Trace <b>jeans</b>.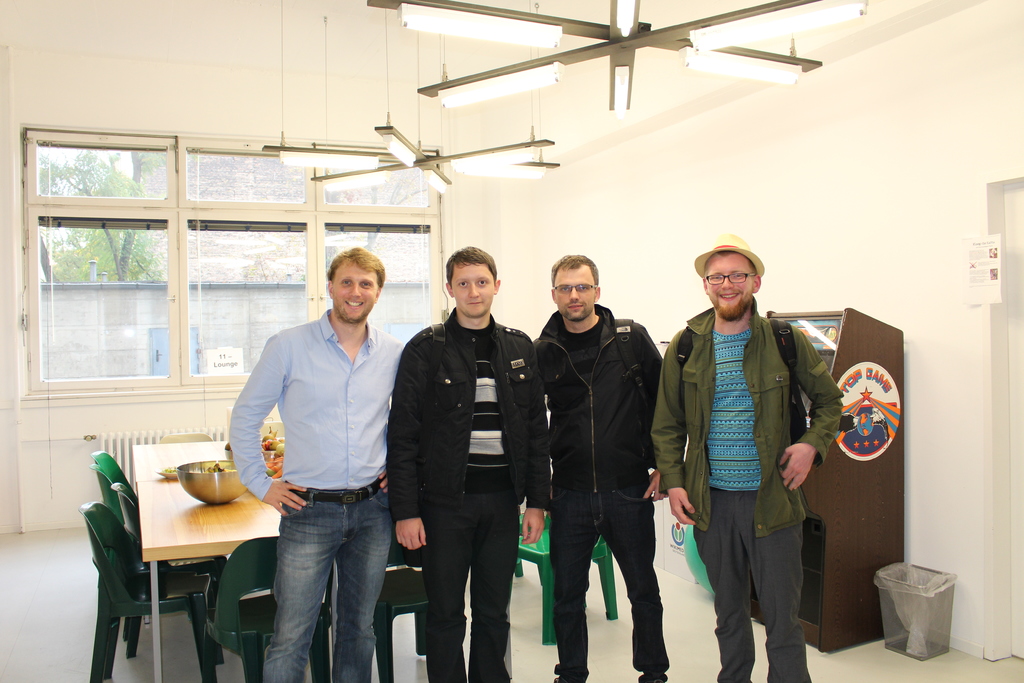
Traced to select_region(393, 315, 560, 524).
